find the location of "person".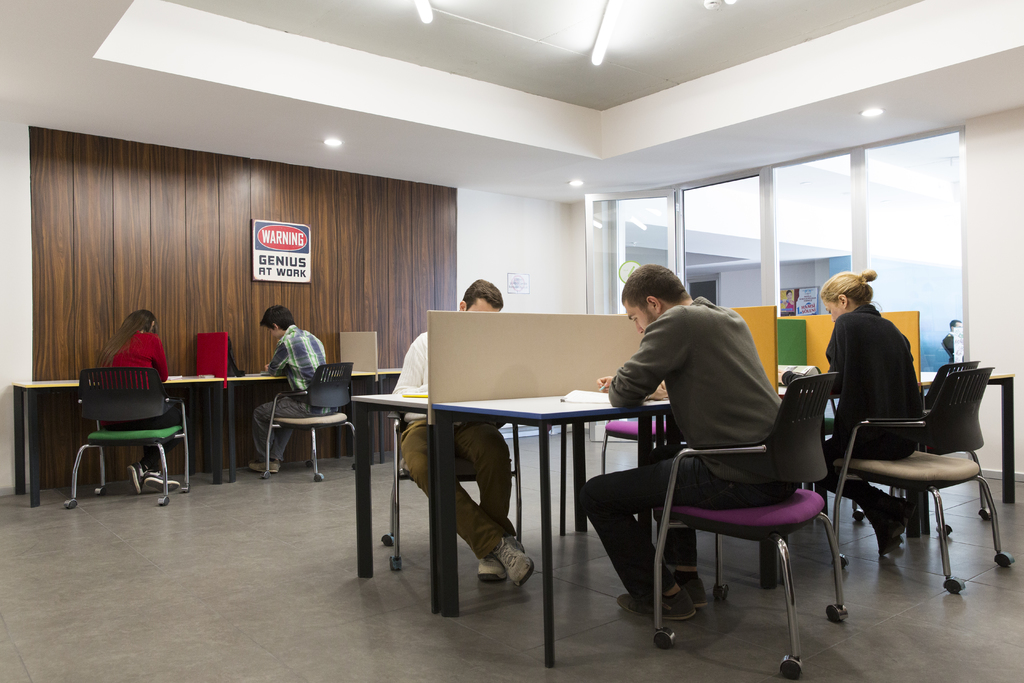
Location: select_region(255, 316, 322, 444).
